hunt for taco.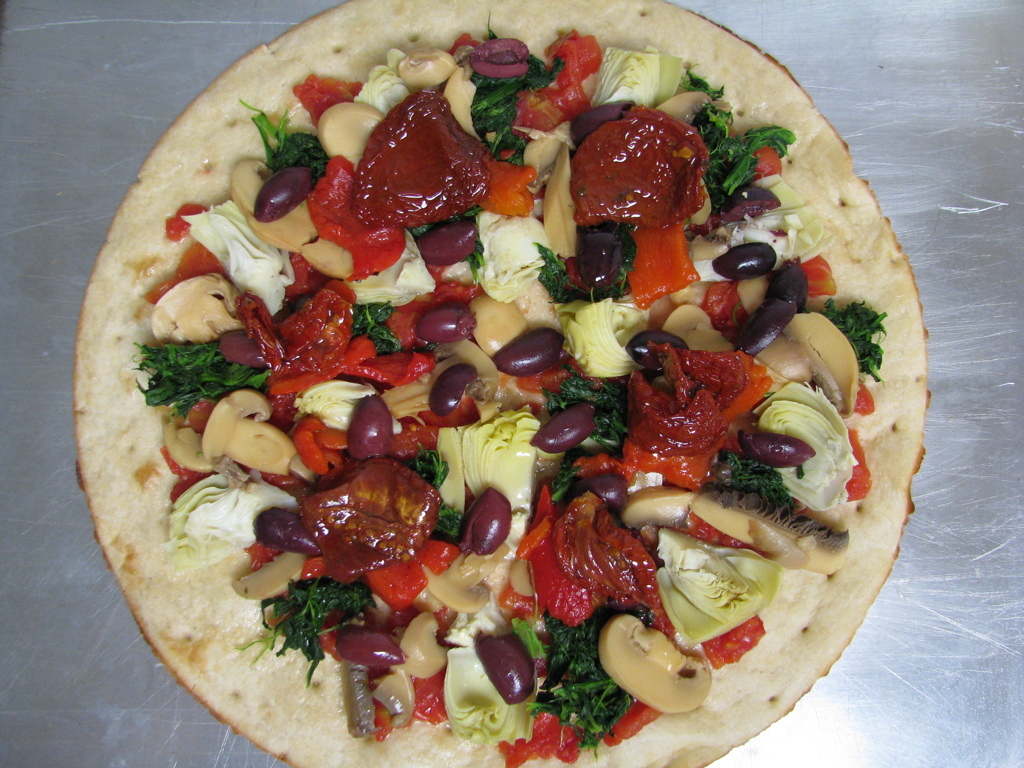
Hunted down at bbox=(75, 0, 931, 767).
